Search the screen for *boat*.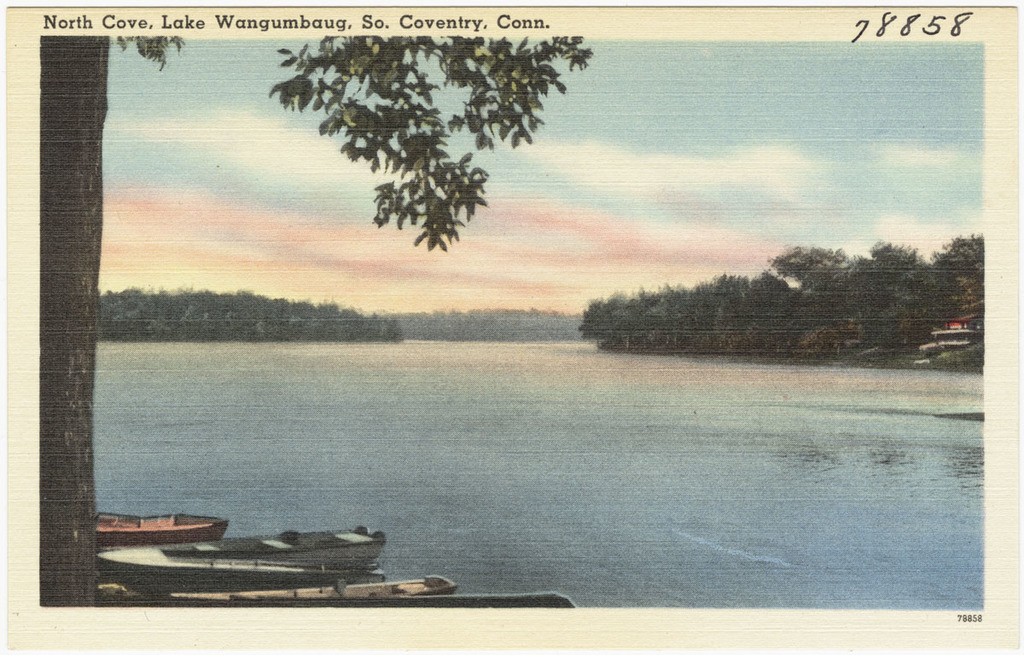
Found at crop(93, 510, 229, 548).
